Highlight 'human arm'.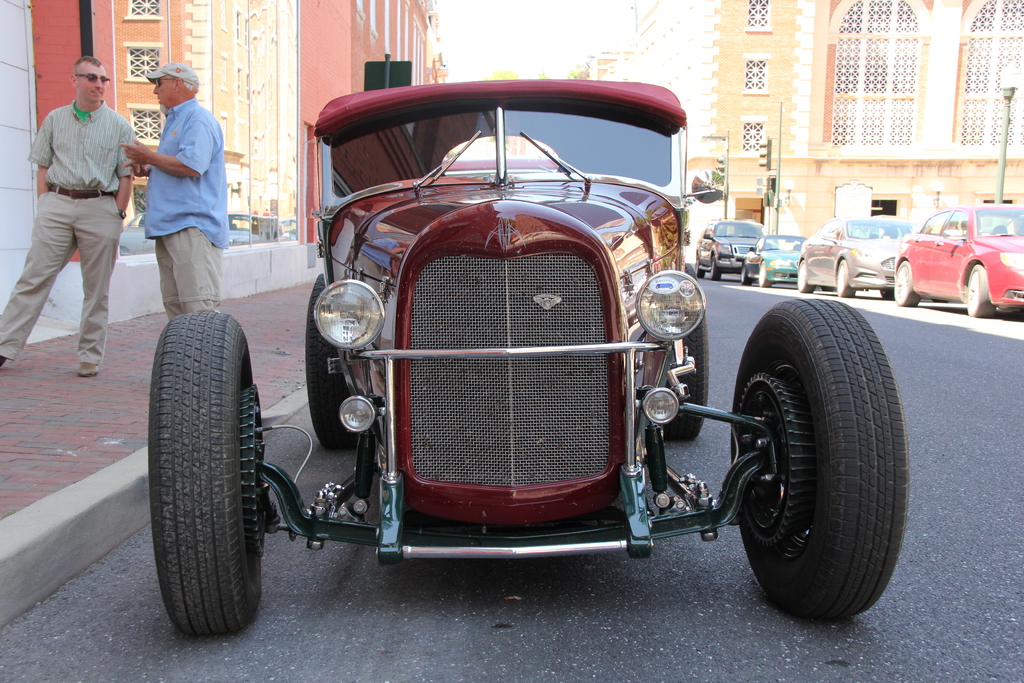
Highlighted region: [left=122, top=156, right=150, bottom=182].
